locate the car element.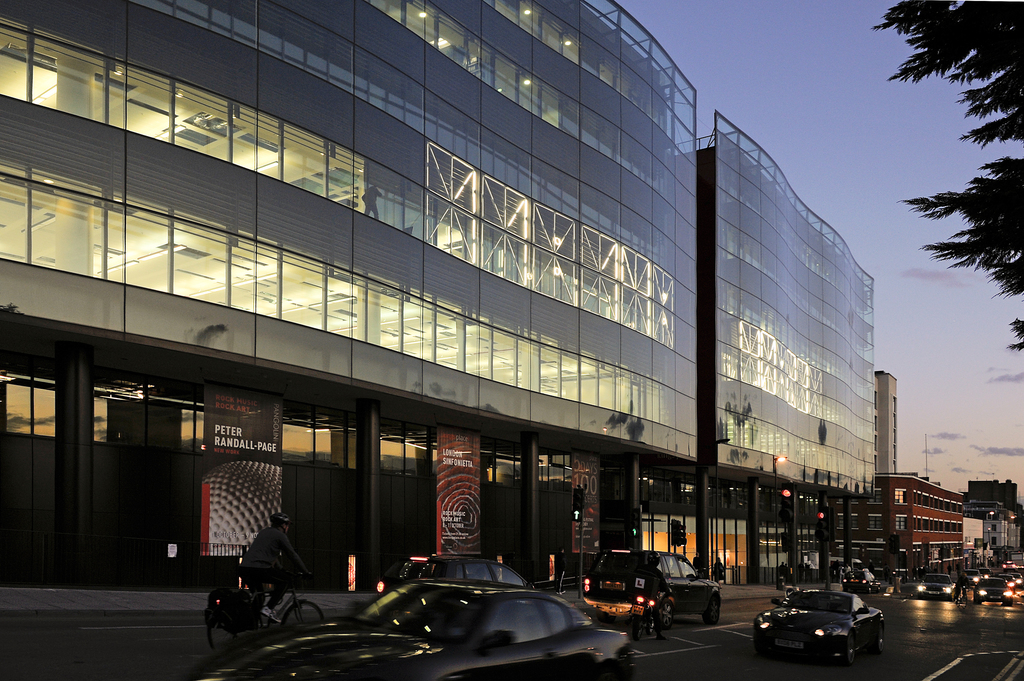
Element bbox: crop(178, 577, 635, 680).
